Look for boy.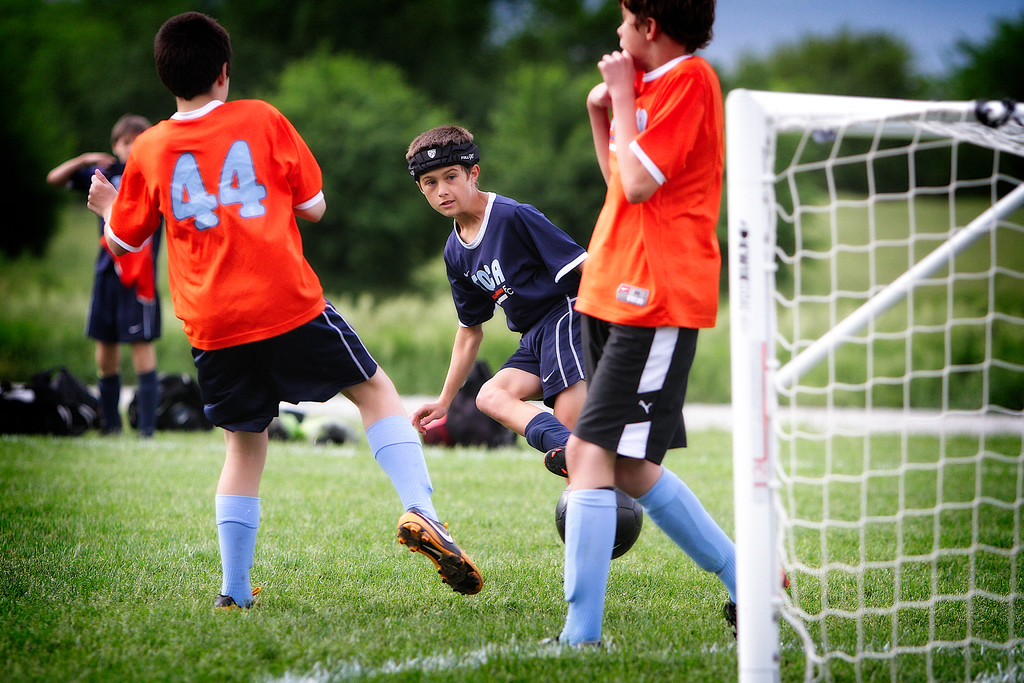
Found: {"left": 404, "top": 117, "right": 598, "bottom": 480}.
